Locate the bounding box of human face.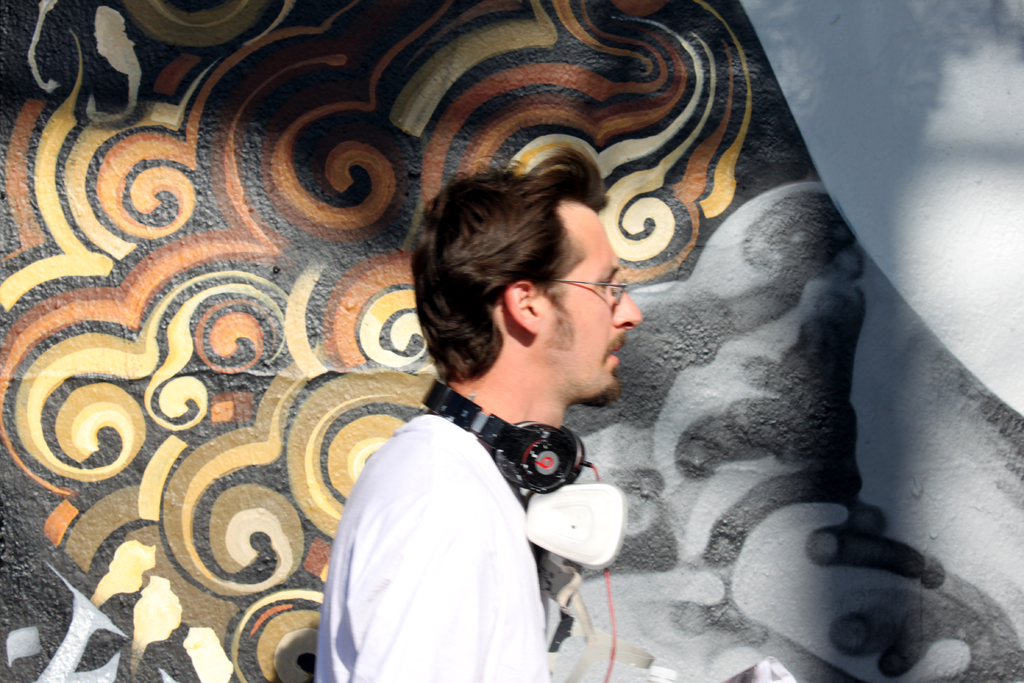
Bounding box: (532, 208, 645, 402).
